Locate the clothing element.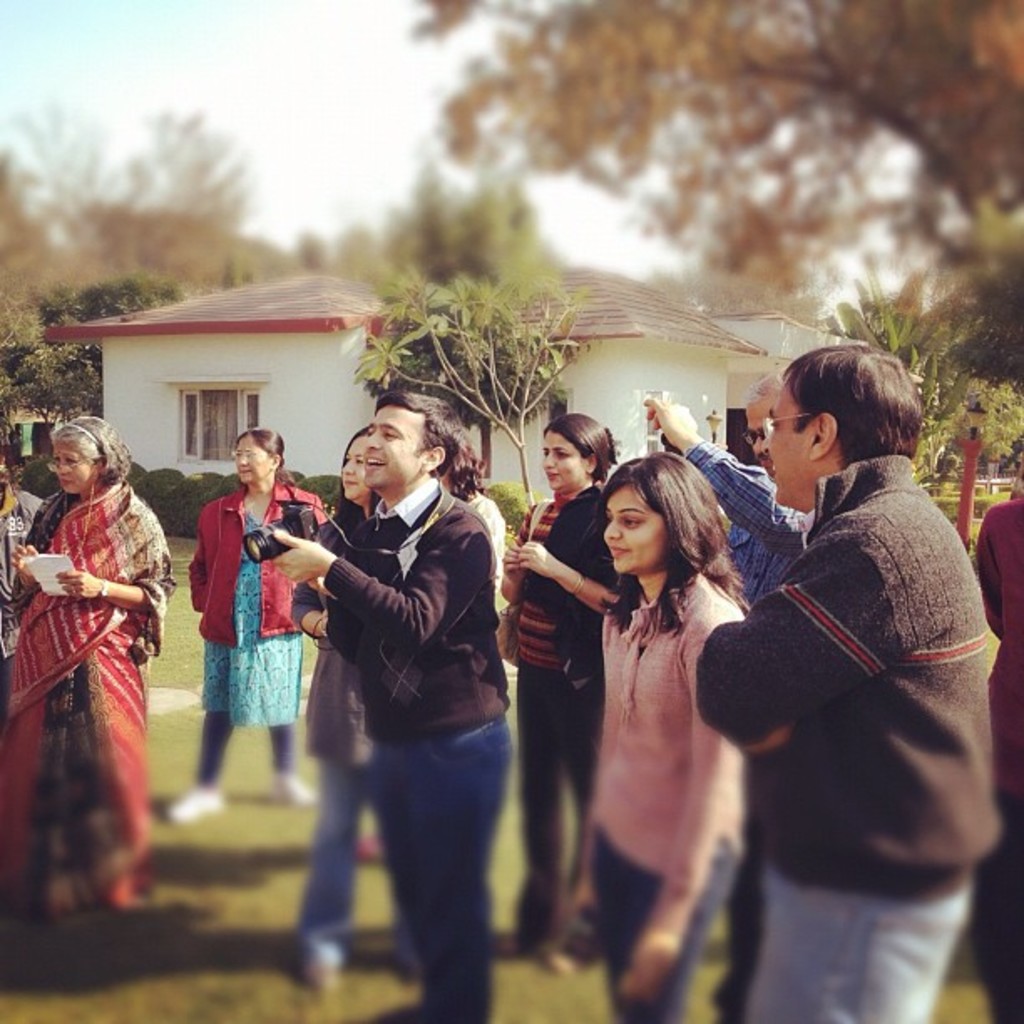
Element bbox: 455 485 514 622.
